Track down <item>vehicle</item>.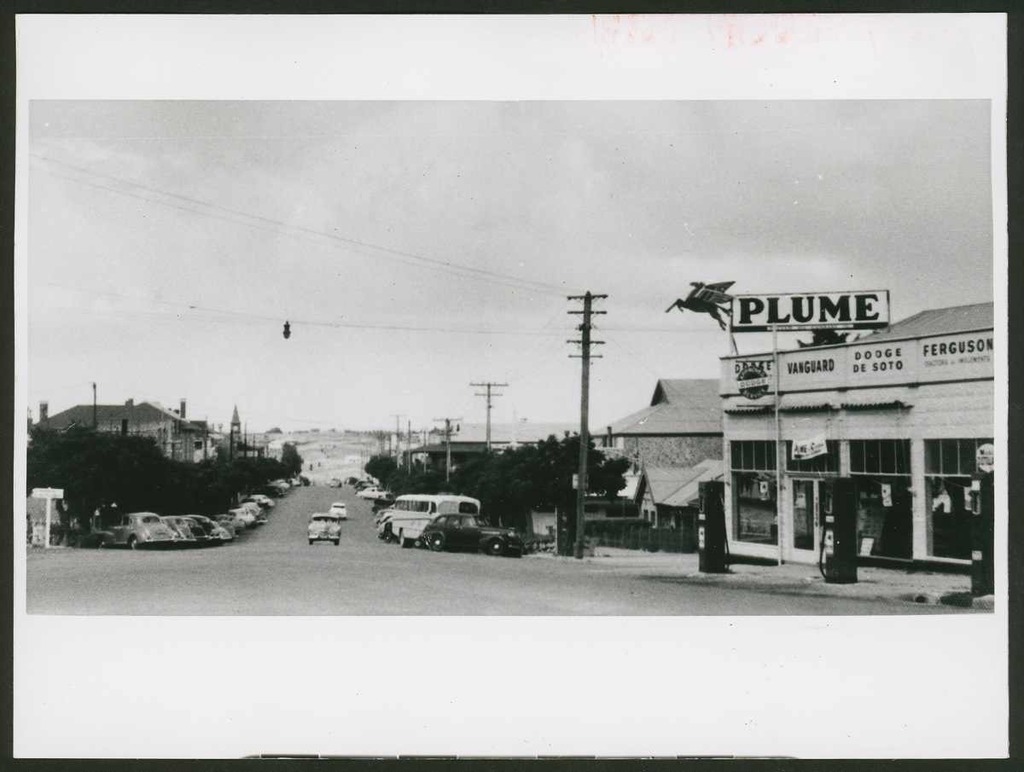
Tracked to rect(343, 469, 358, 488).
